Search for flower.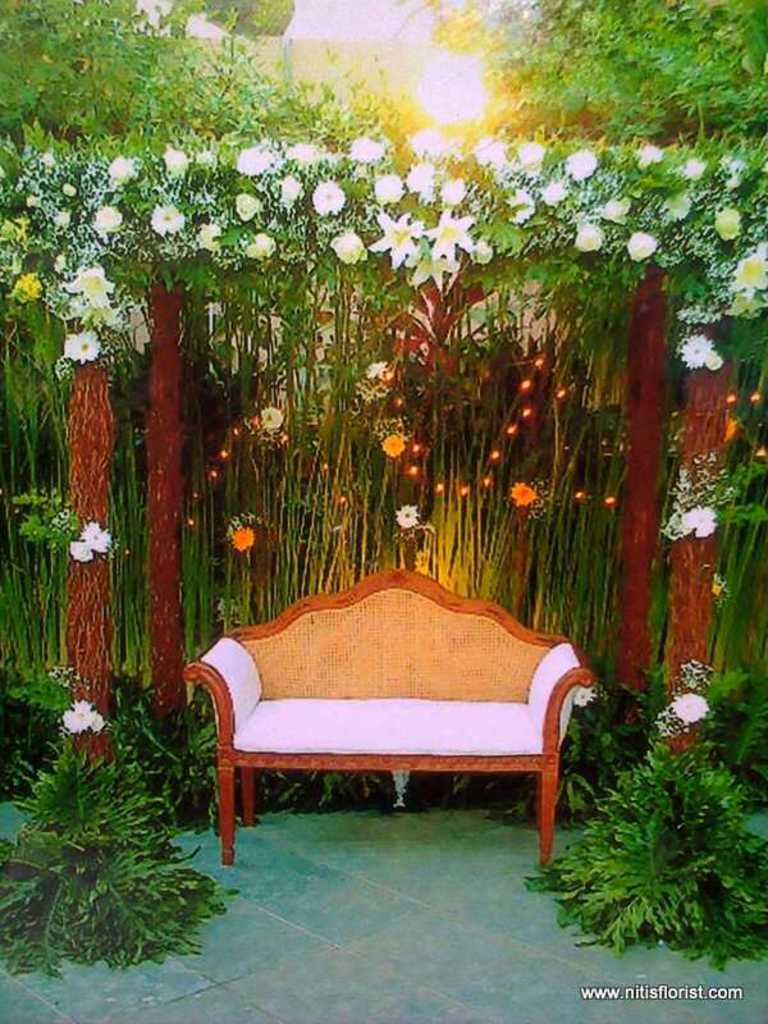
Found at (x1=540, y1=177, x2=573, y2=207).
